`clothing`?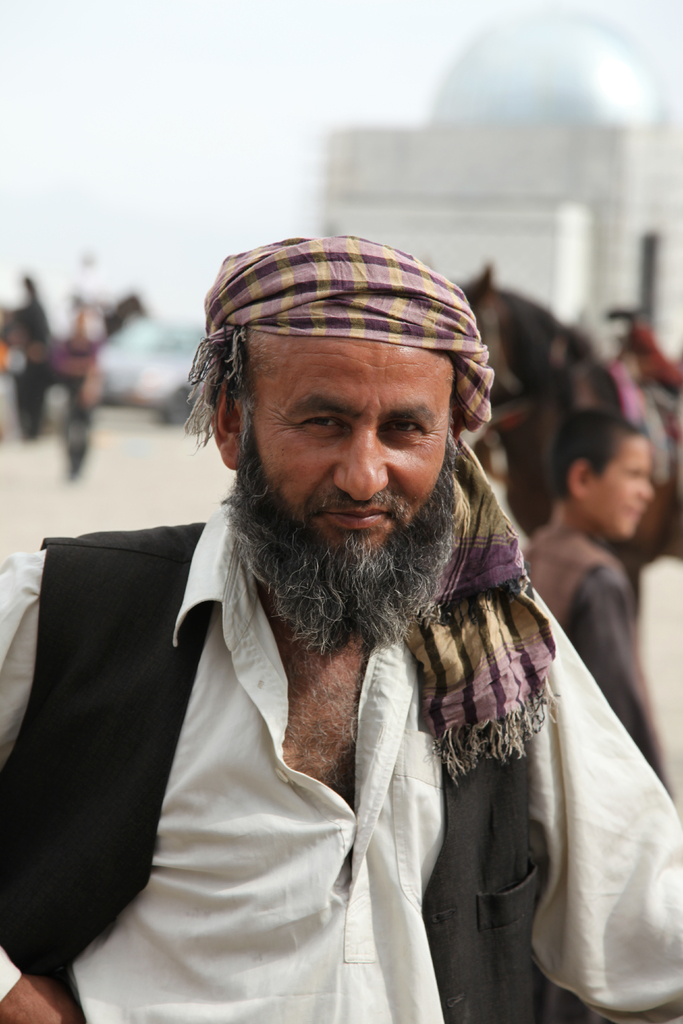
detection(0, 502, 682, 1023)
